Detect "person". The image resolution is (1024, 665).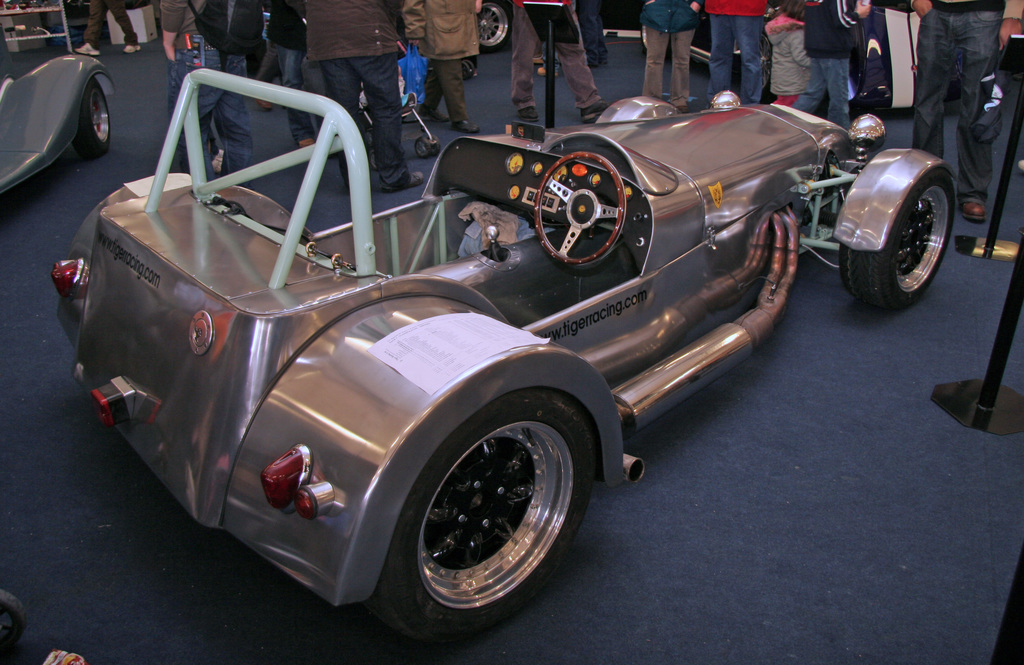
bbox=(774, 0, 851, 127).
